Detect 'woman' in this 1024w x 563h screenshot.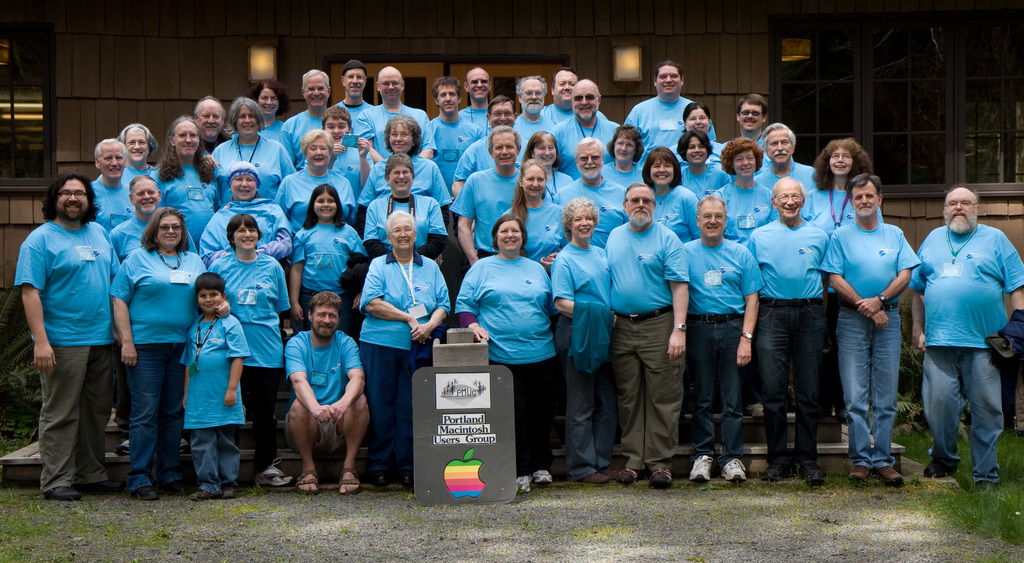
Detection: {"left": 195, "top": 159, "right": 299, "bottom": 263}.
